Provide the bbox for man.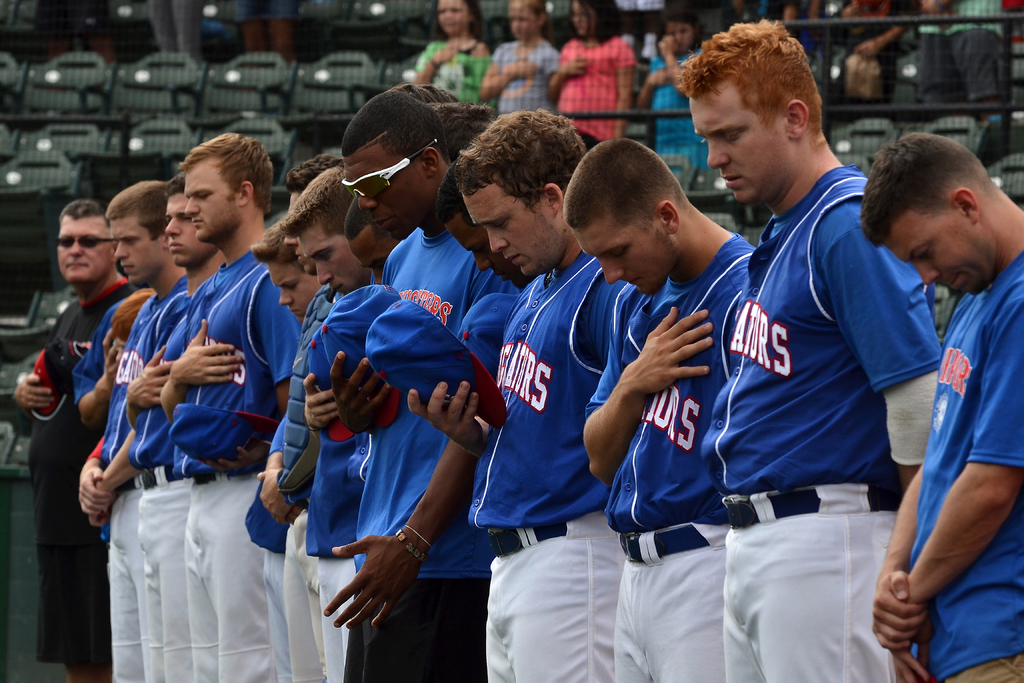
bbox(259, 209, 334, 682).
